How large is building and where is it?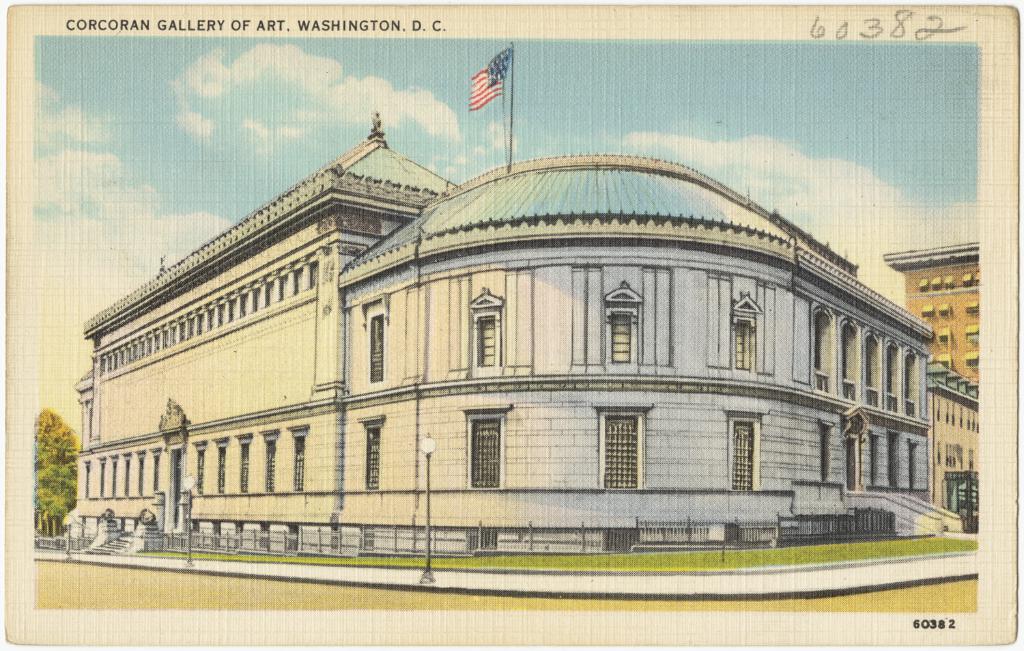
Bounding box: 82/41/963/554.
